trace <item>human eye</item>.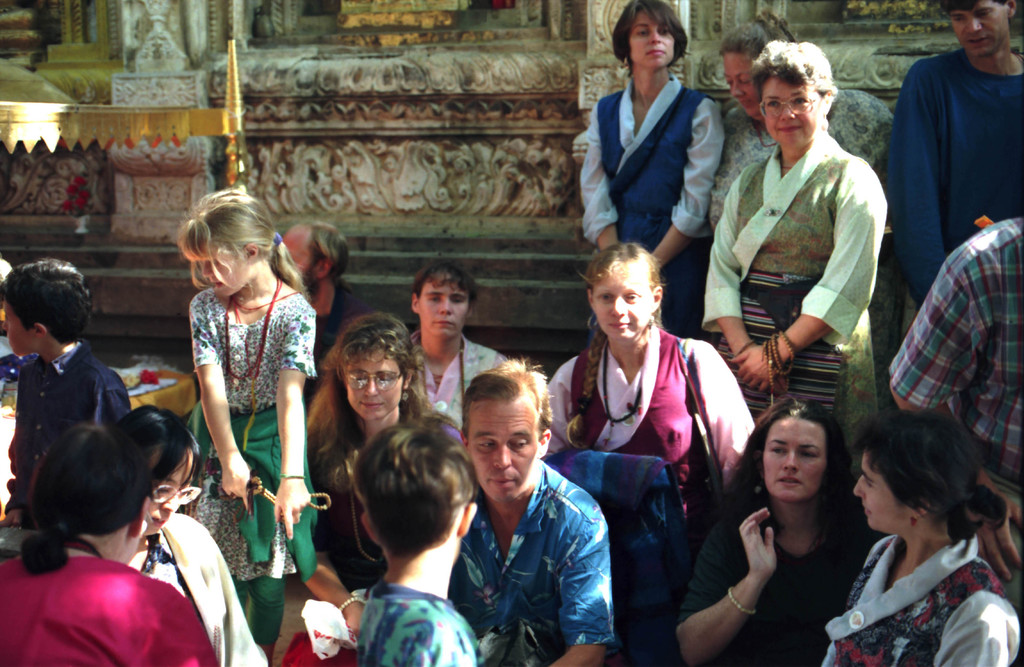
Traced to bbox(724, 77, 733, 86).
